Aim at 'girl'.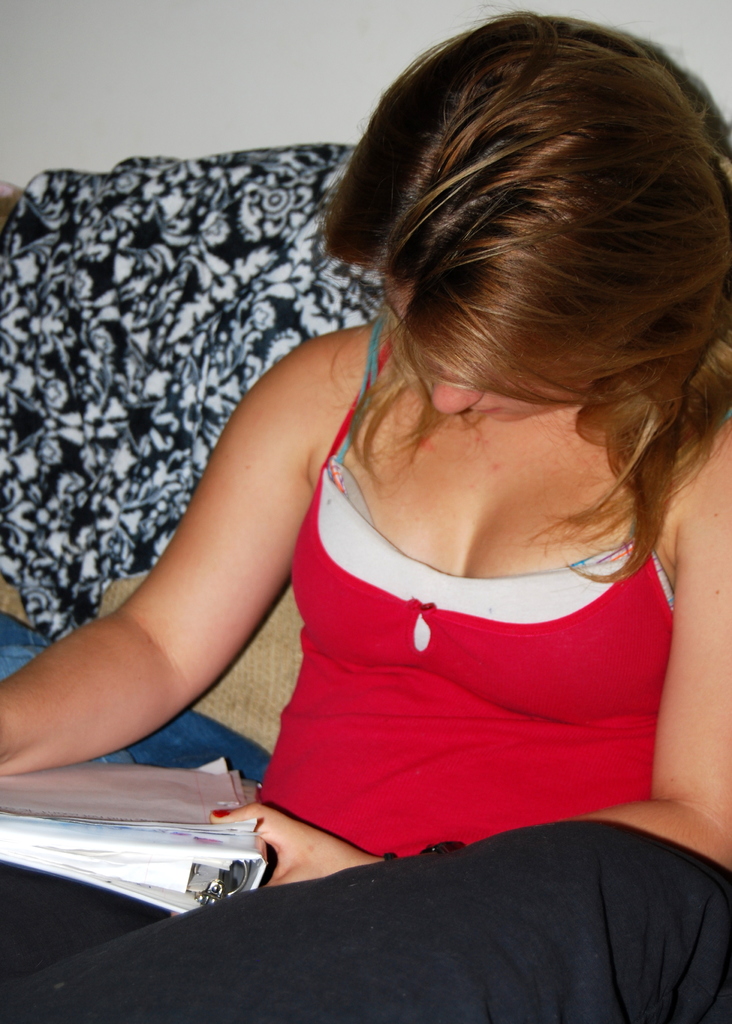
Aimed at 0, 12, 731, 1023.
